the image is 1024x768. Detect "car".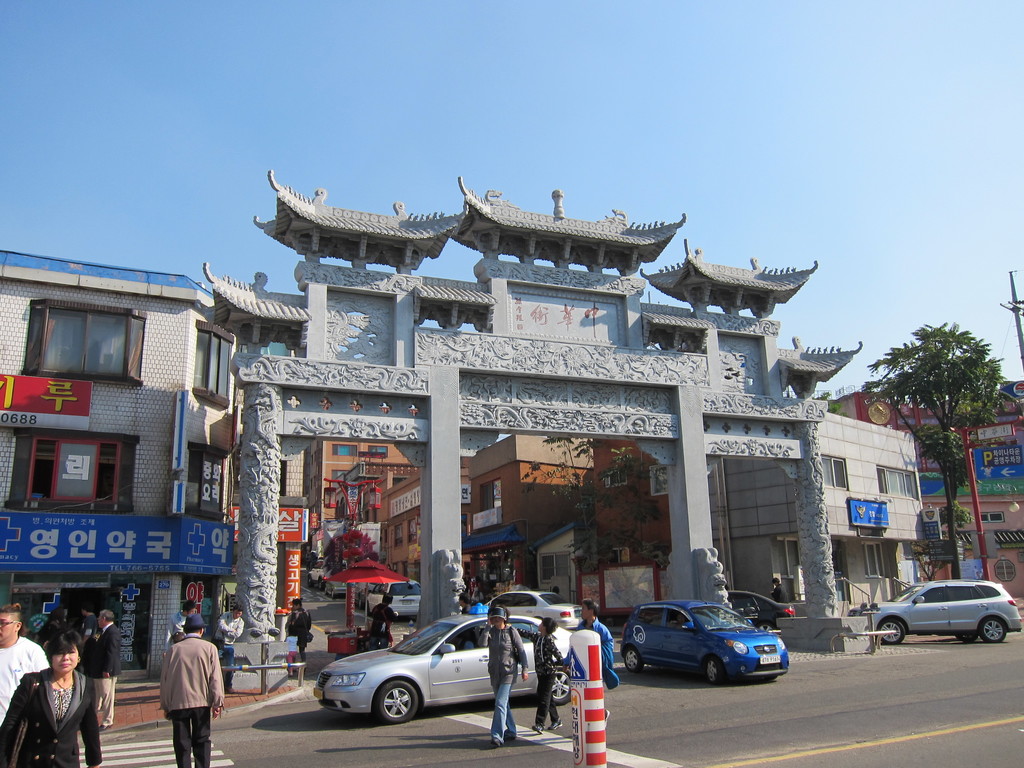
Detection: (325,581,348,598).
